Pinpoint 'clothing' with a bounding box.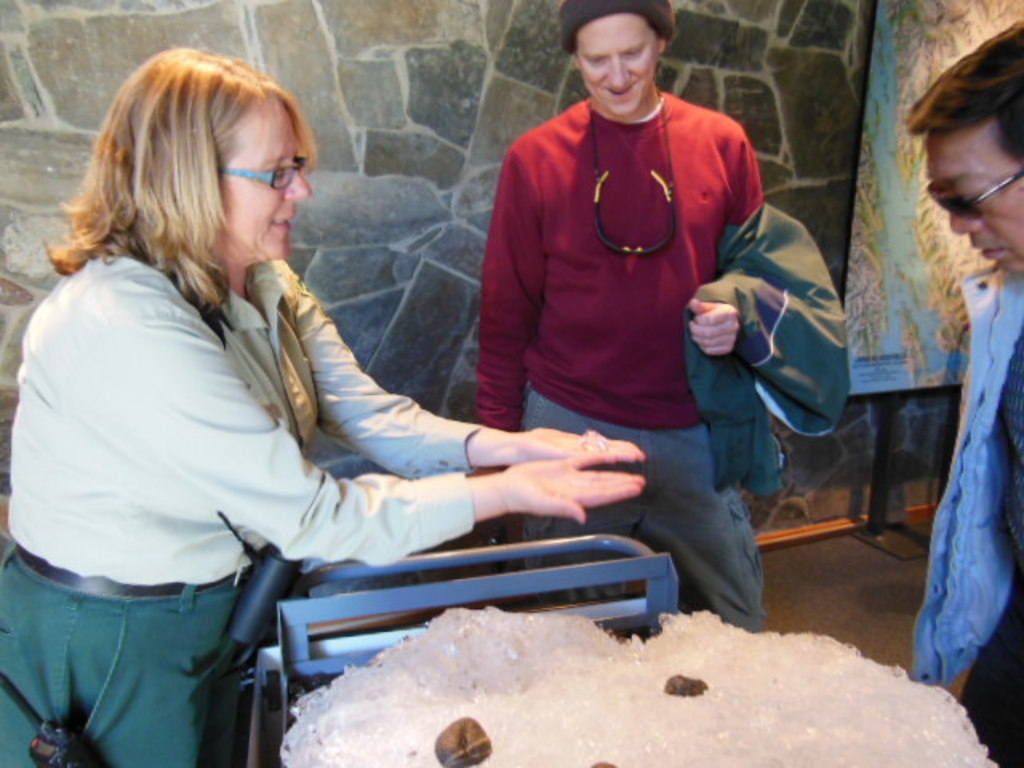
select_region(464, 82, 774, 632).
